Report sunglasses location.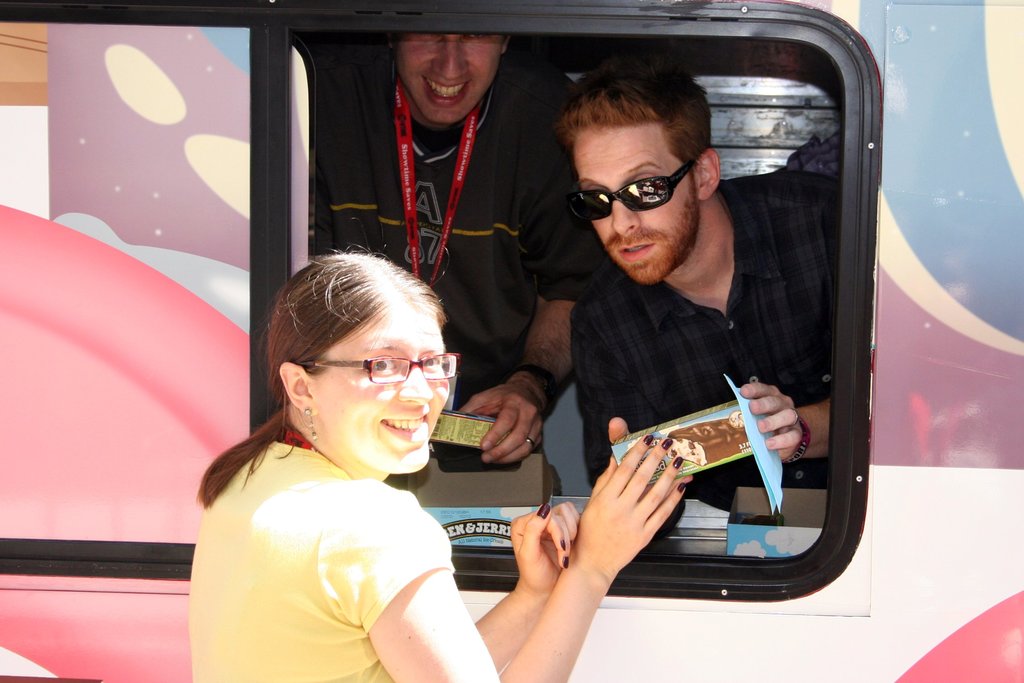
Report: (left=566, top=160, right=696, bottom=224).
